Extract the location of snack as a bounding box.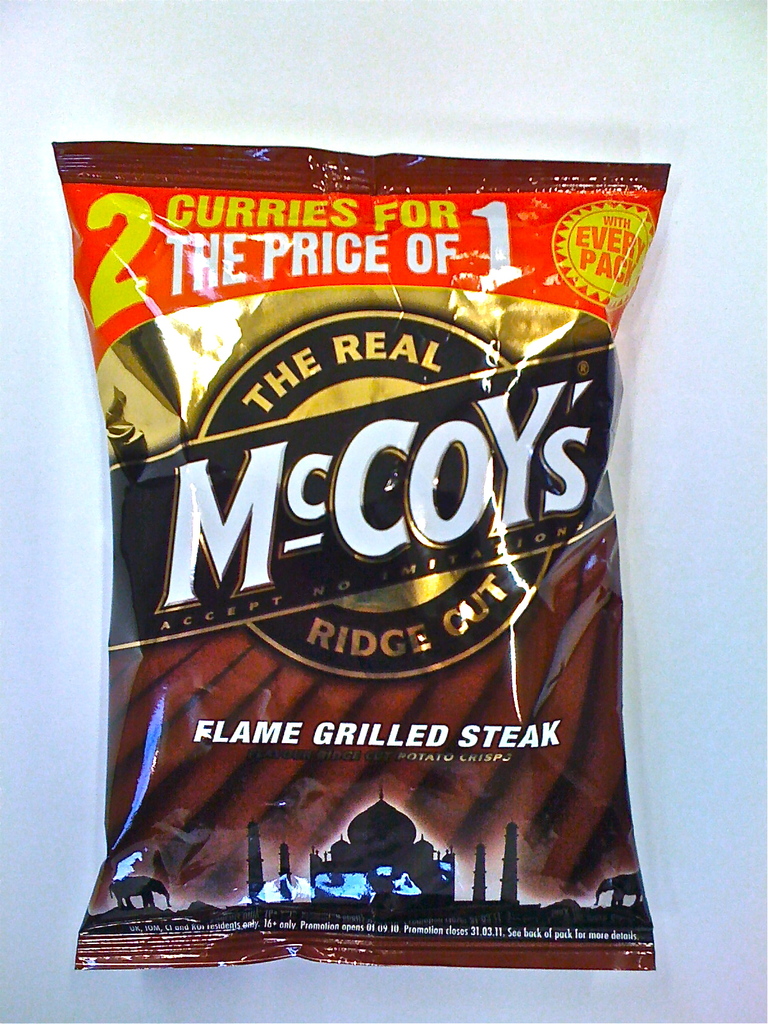
[41,126,658,1023].
